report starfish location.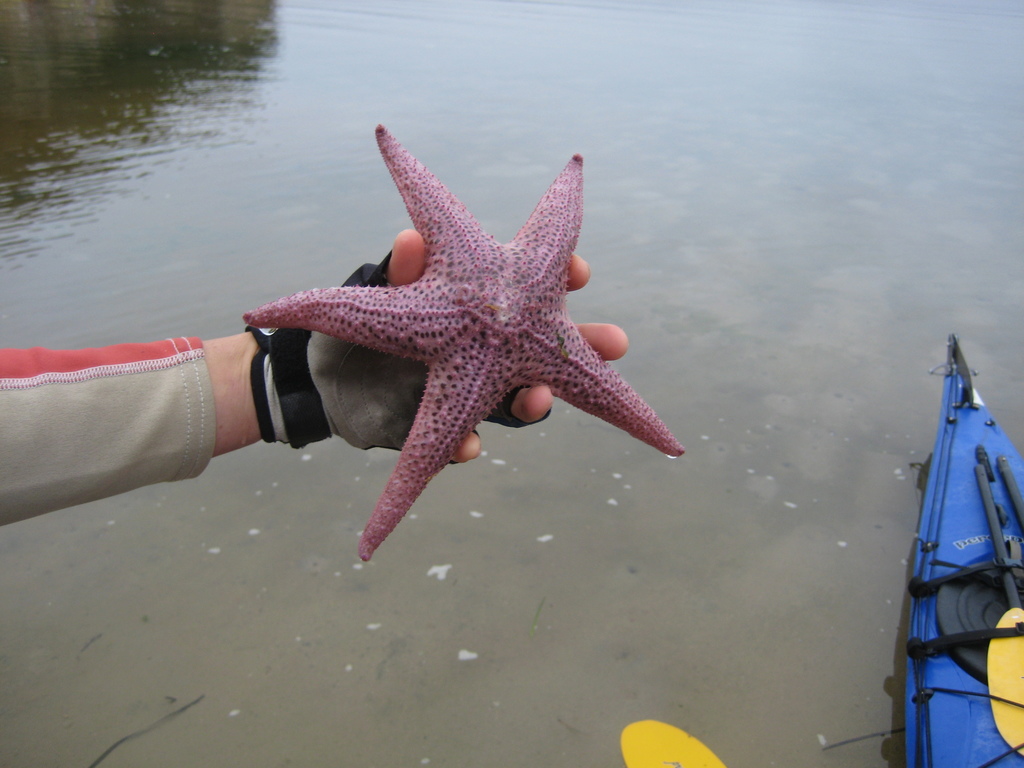
Report: bbox(240, 124, 686, 559).
